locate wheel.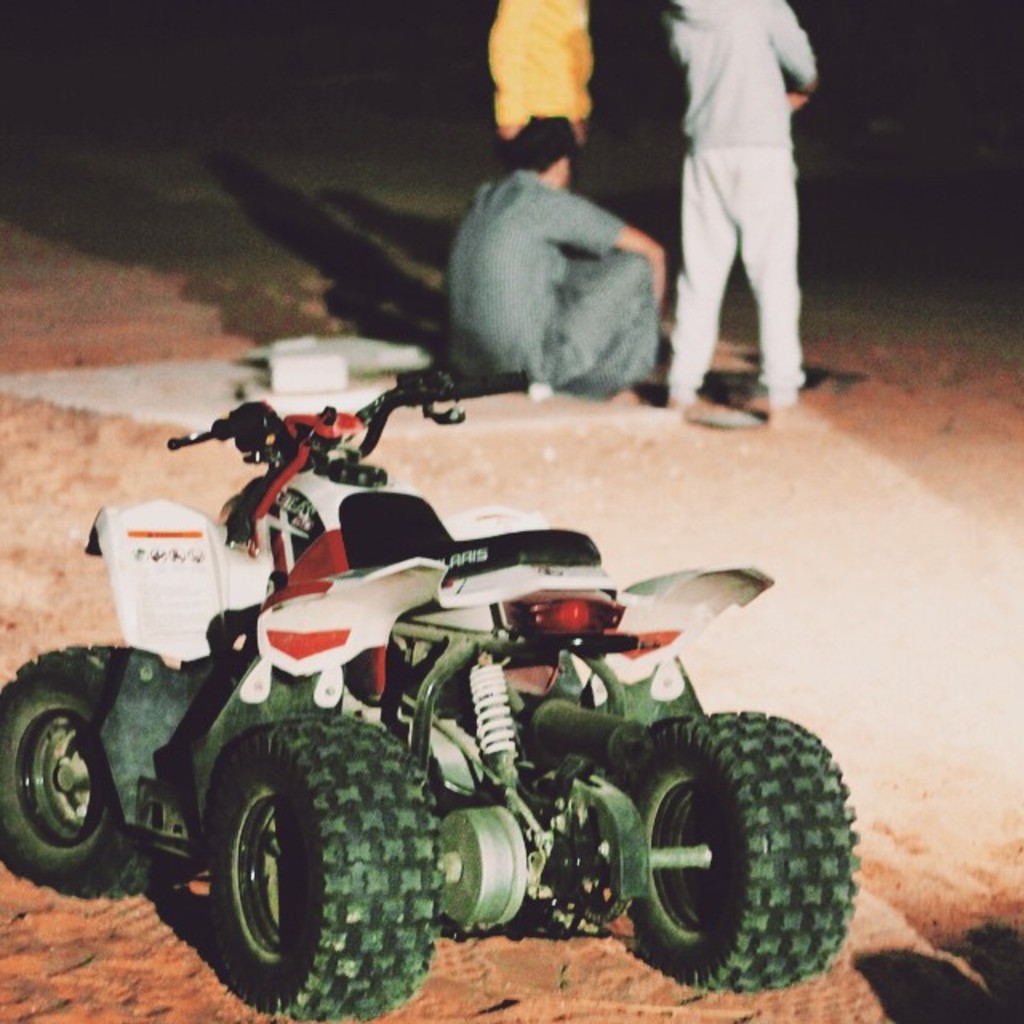
Bounding box: (left=163, top=741, right=410, bottom=997).
